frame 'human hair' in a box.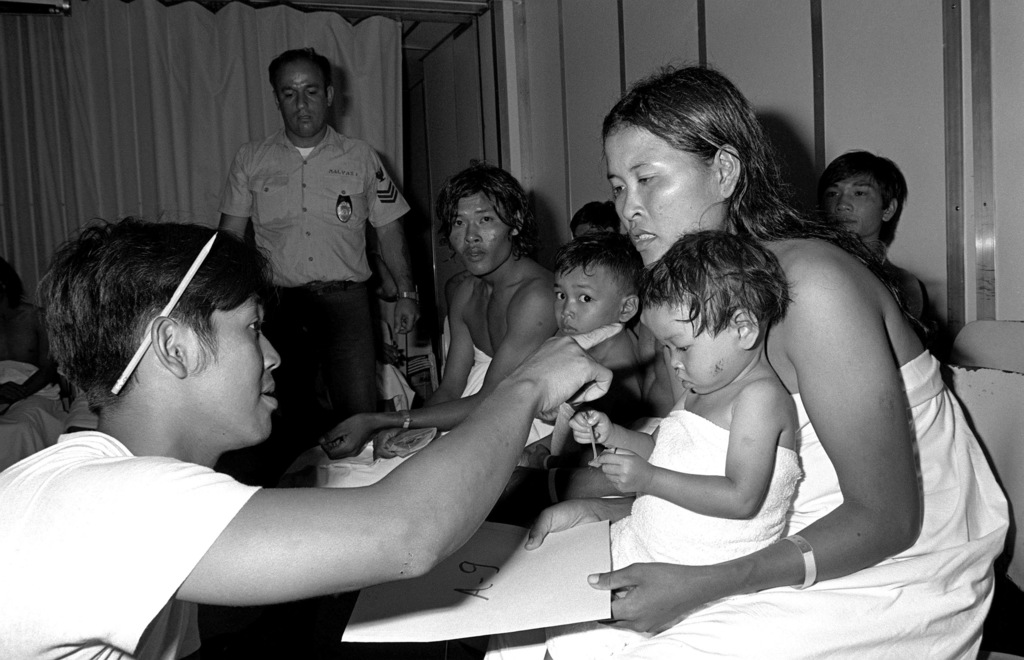
detection(820, 149, 910, 240).
